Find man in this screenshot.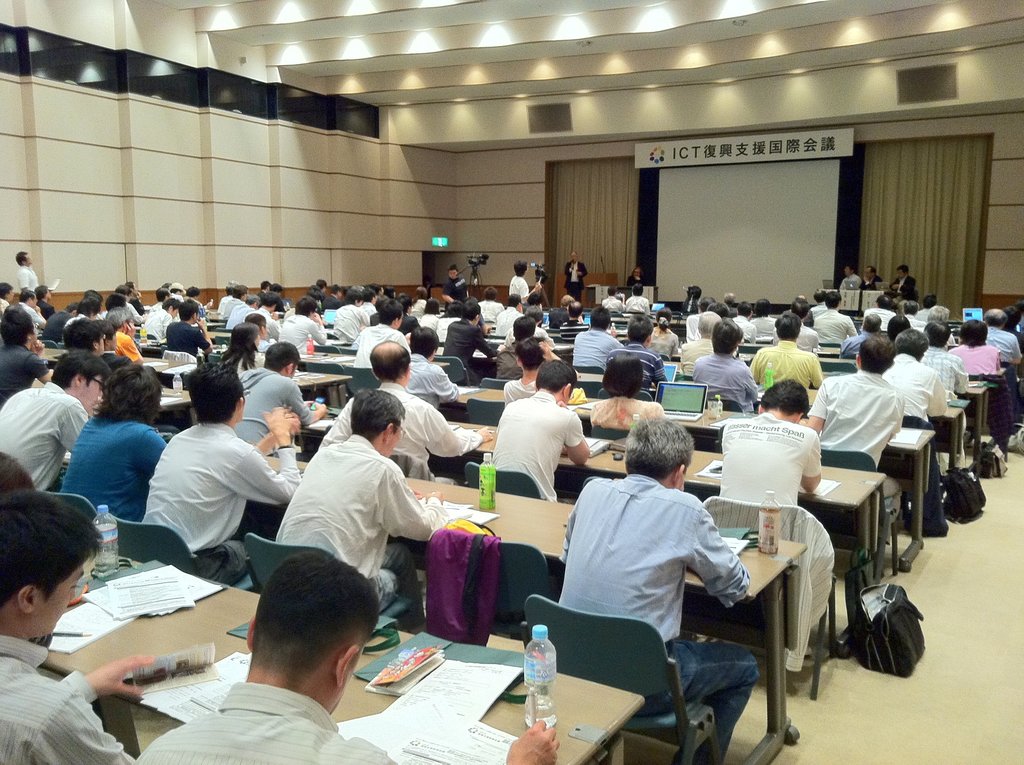
The bounding box for man is Rect(886, 325, 956, 531).
